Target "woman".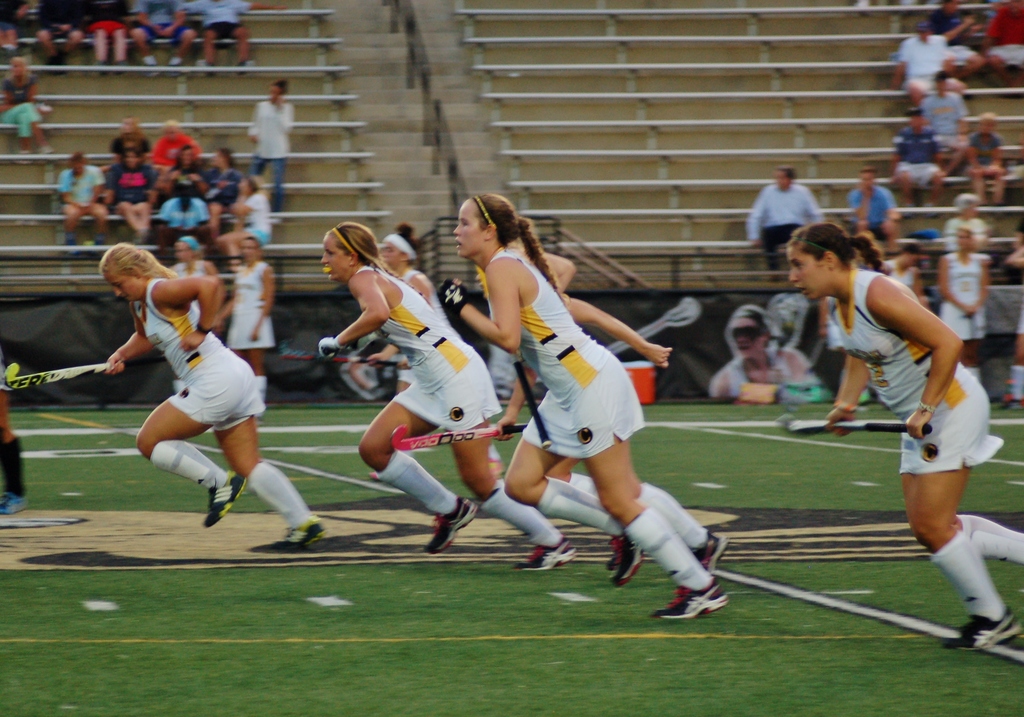
Target region: rect(99, 244, 327, 545).
